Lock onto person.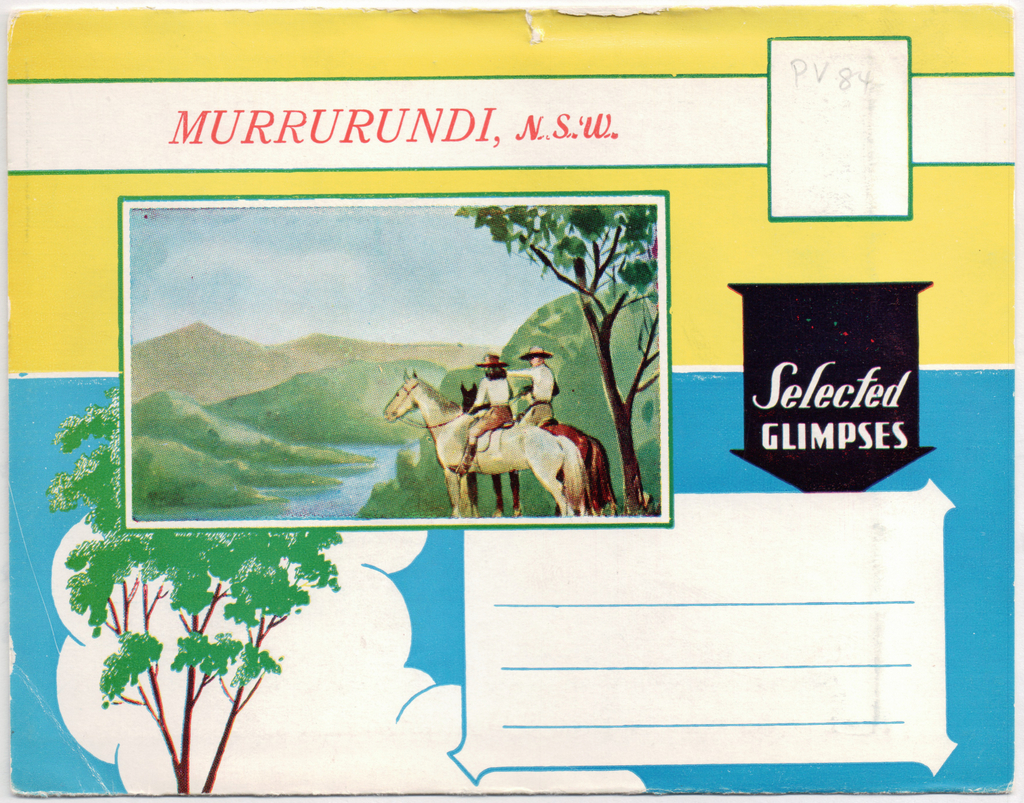
Locked: left=510, top=341, right=553, bottom=428.
